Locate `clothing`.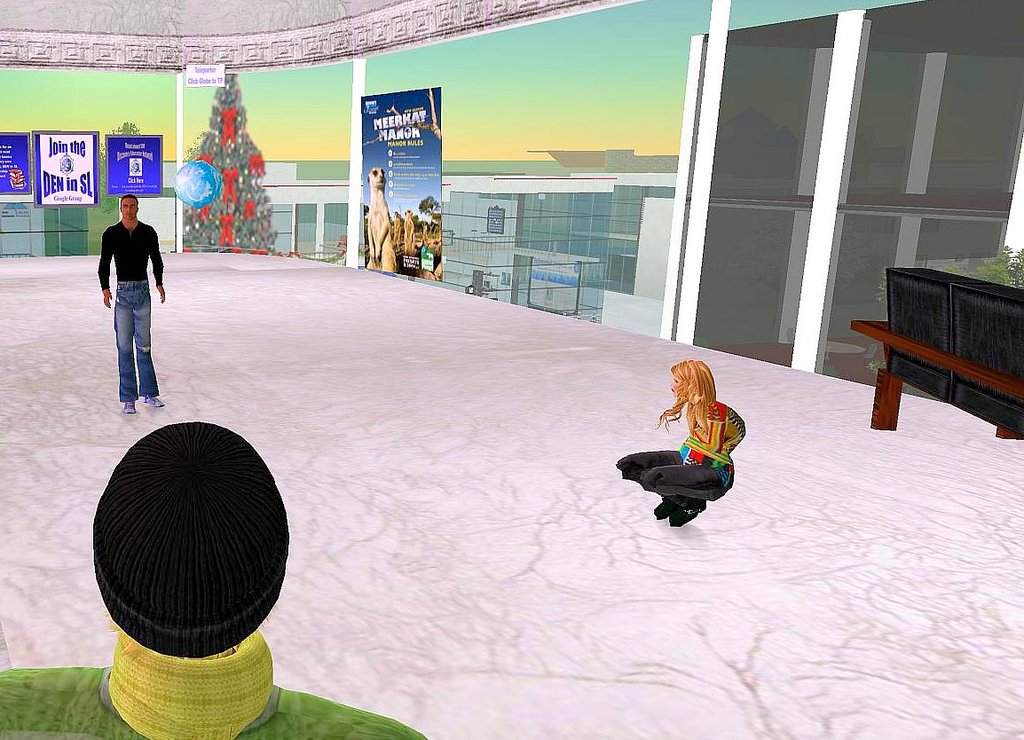
Bounding box: left=95, top=217, right=162, bottom=293.
